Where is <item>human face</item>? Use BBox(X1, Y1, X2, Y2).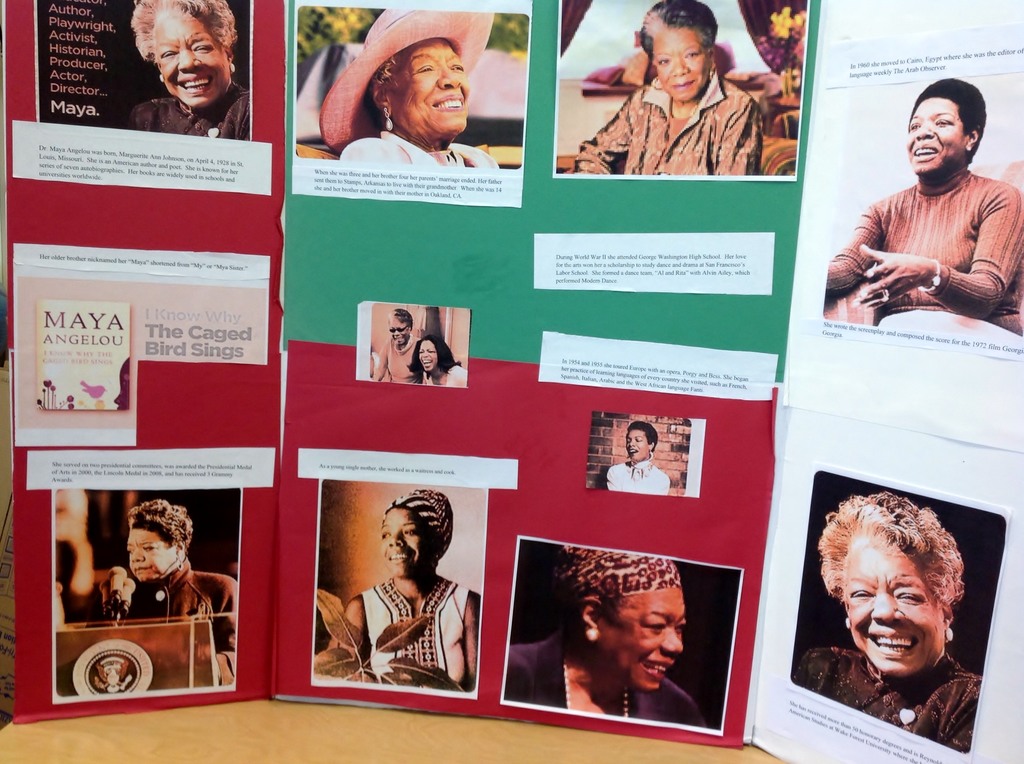
BBox(154, 4, 228, 111).
